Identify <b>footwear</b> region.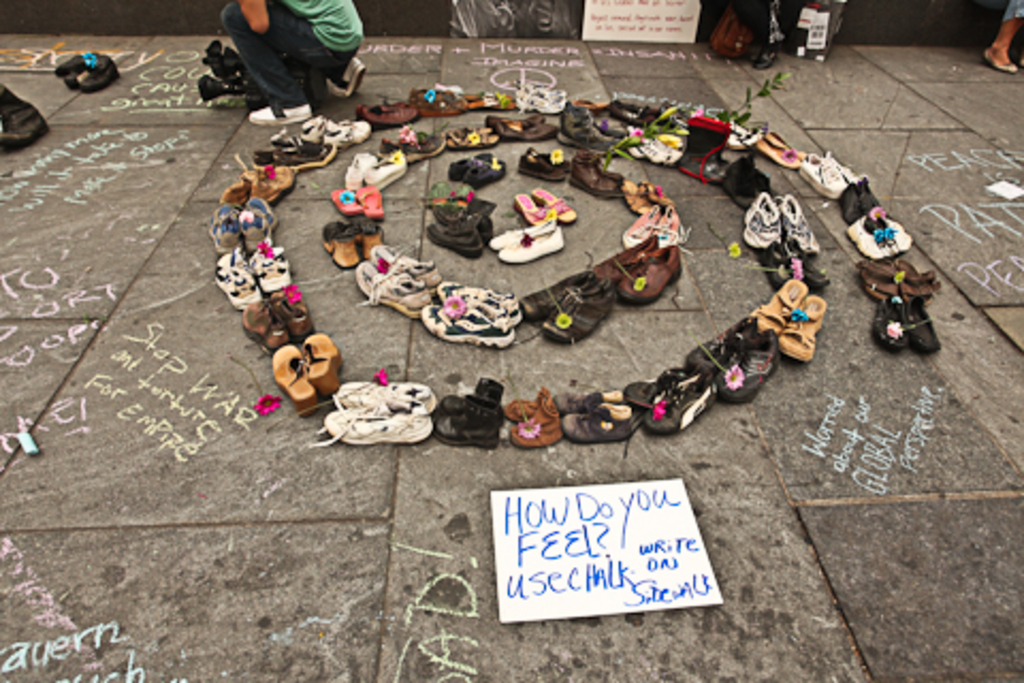
Region: {"x1": 243, "y1": 100, "x2": 311, "y2": 128}.
